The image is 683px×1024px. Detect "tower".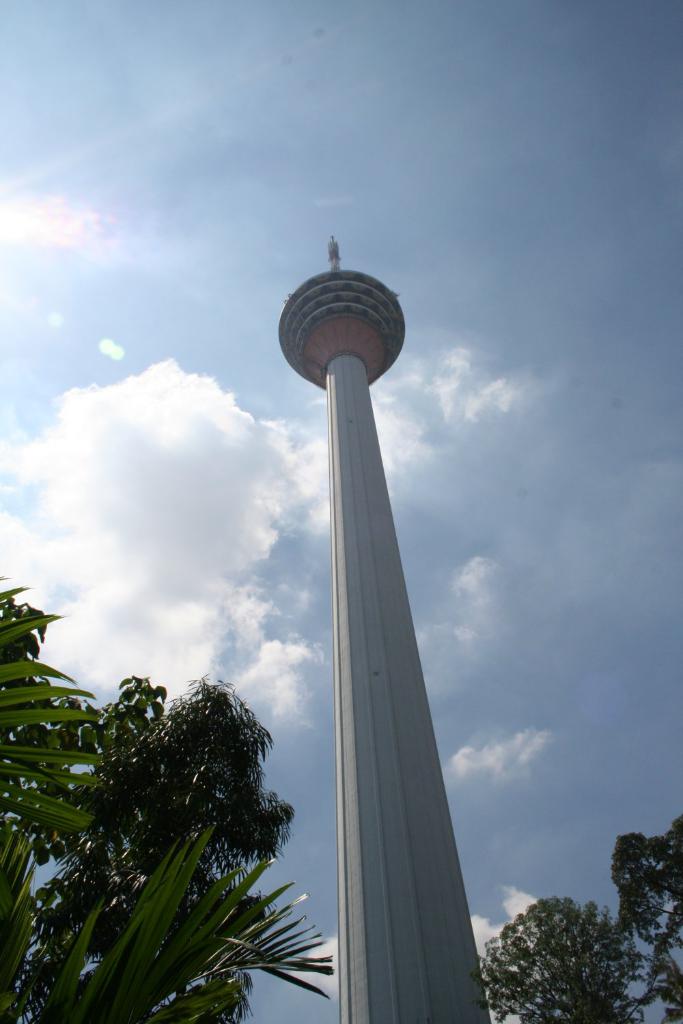
Detection: 265,199,514,1018.
